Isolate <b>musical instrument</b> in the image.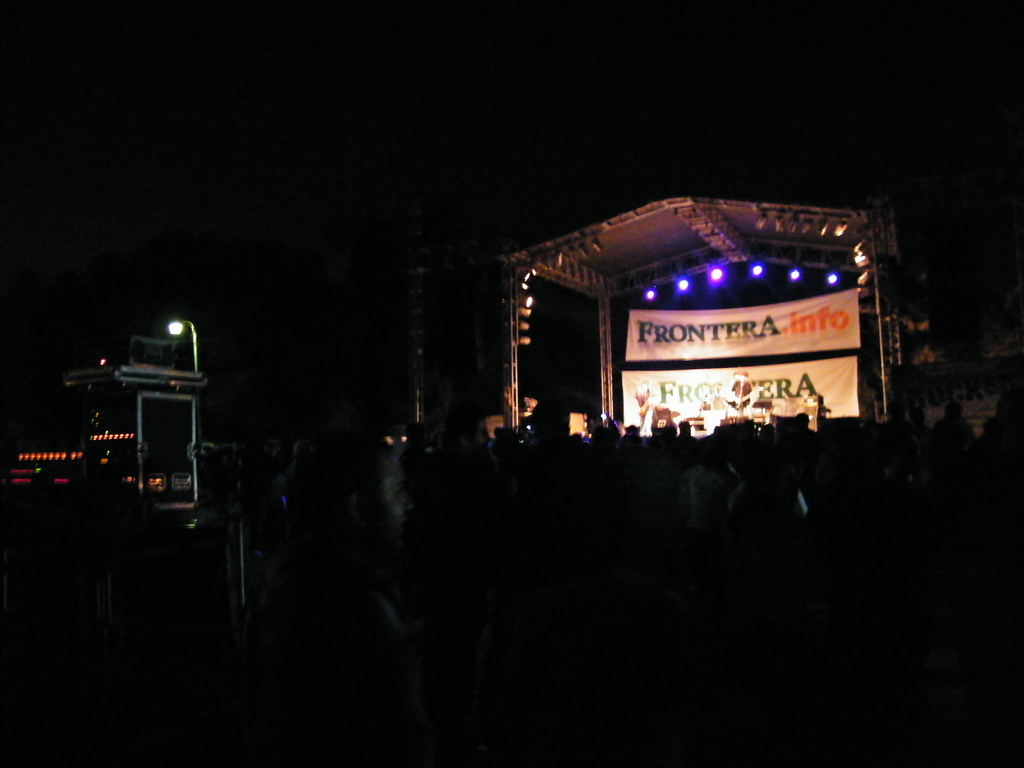
Isolated region: [726,384,763,413].
